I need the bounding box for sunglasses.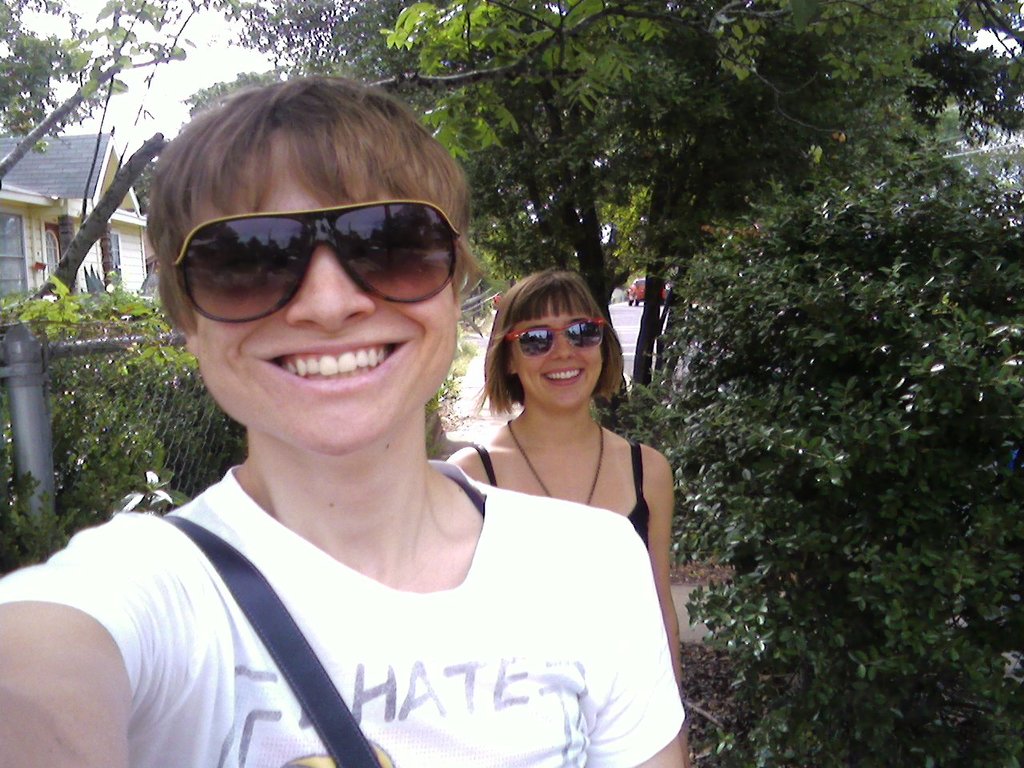
Here it is: rect(173, 198, 462, 320).
